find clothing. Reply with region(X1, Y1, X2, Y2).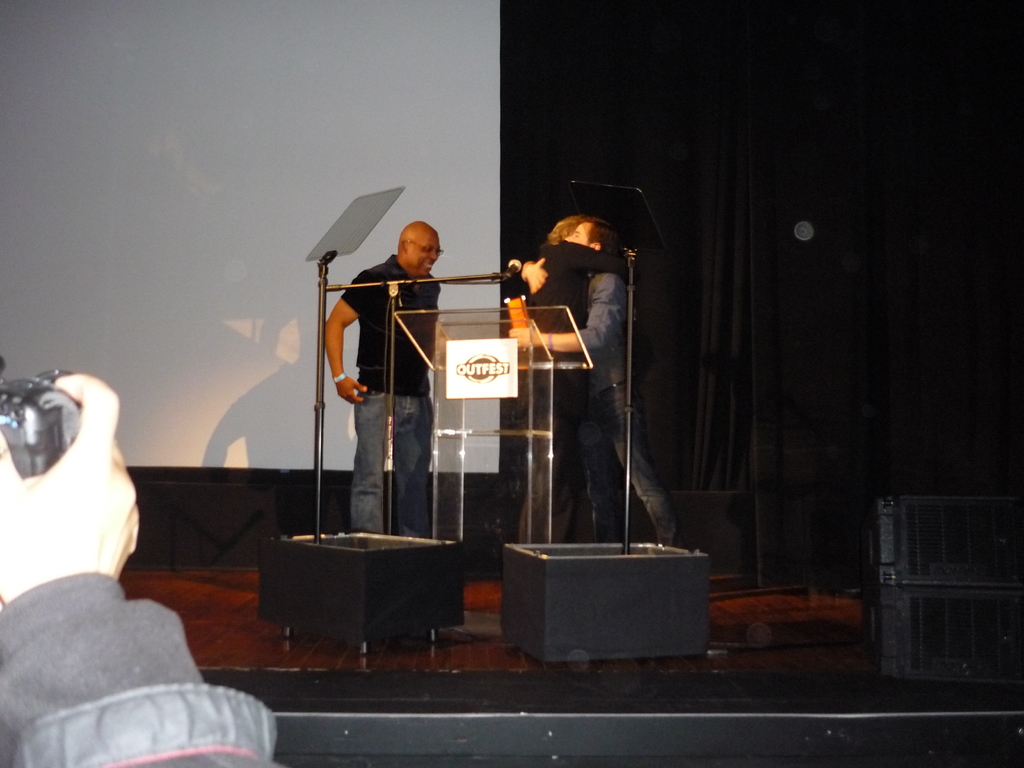
region(525, 241, 643, 559).
